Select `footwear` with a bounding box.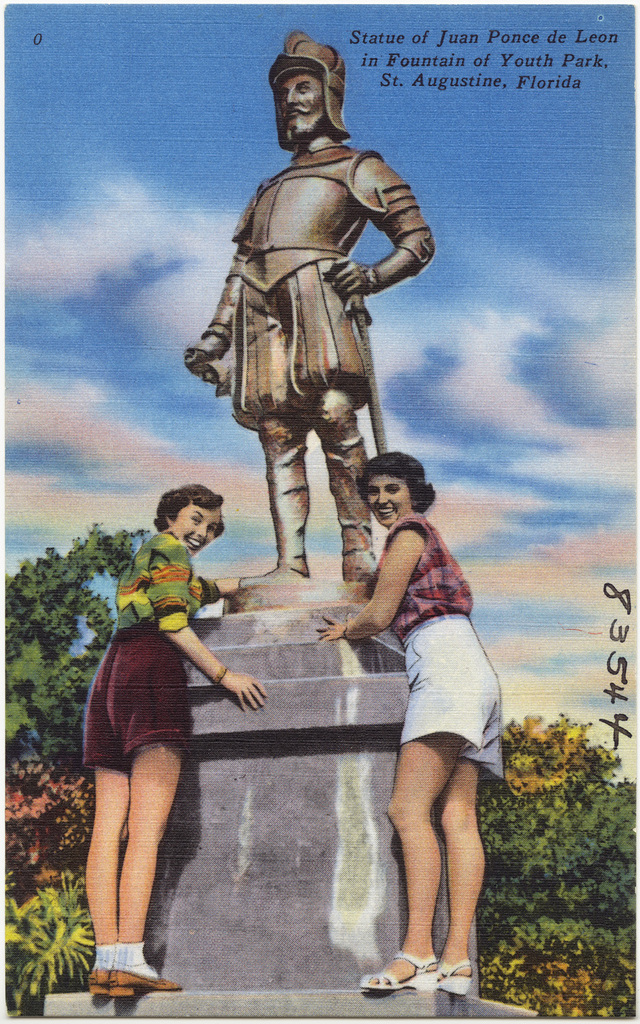
(left=110, top=957, right=183, bottom=1004).
